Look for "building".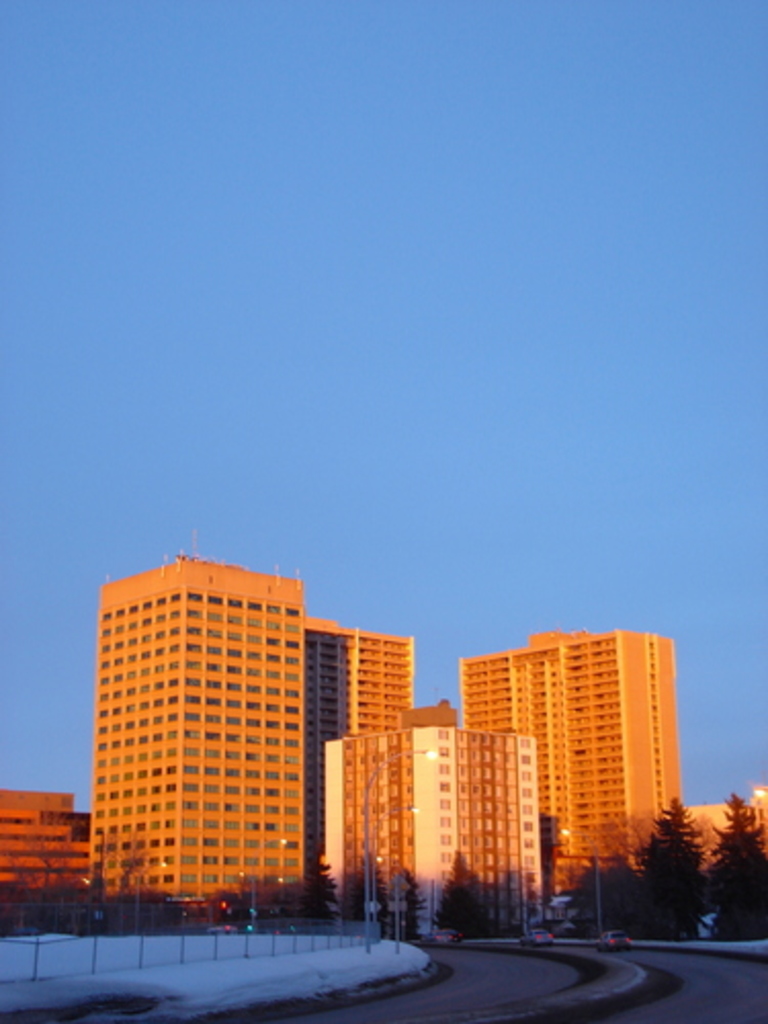
Found: box=[2, 784, 96, 928].
